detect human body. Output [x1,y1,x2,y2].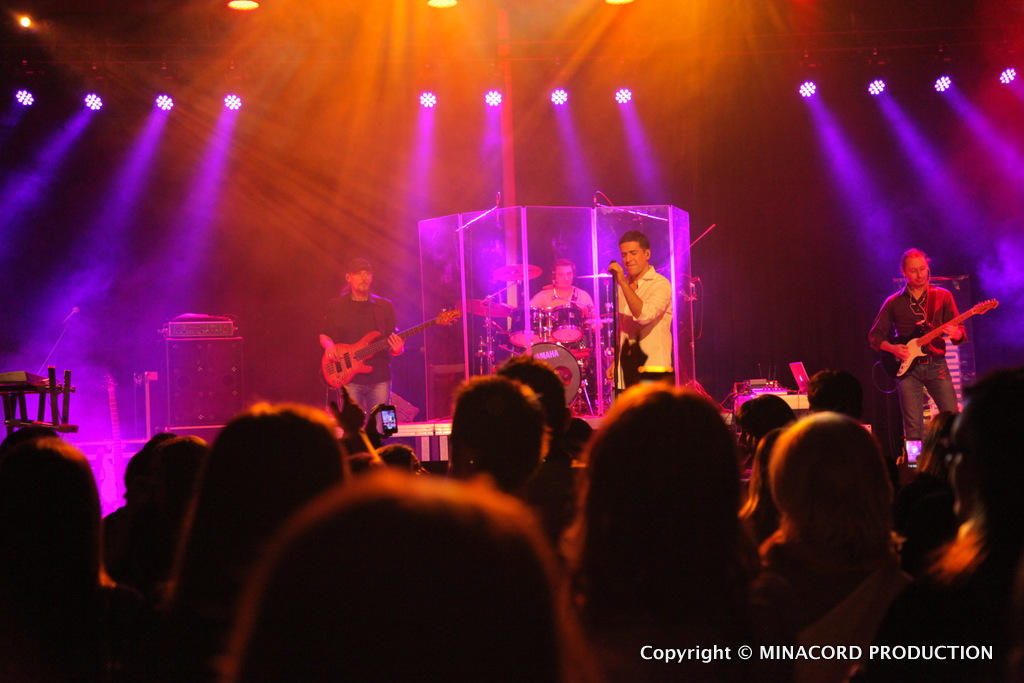
[203,460,599,682].
